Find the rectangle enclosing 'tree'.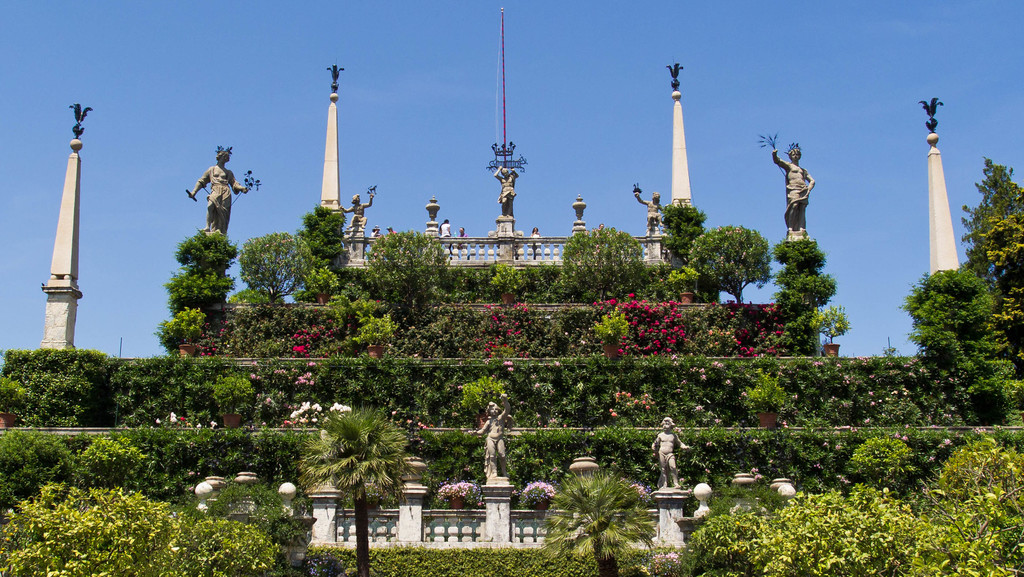
left=158, top=299, right=211, bottom=354.
